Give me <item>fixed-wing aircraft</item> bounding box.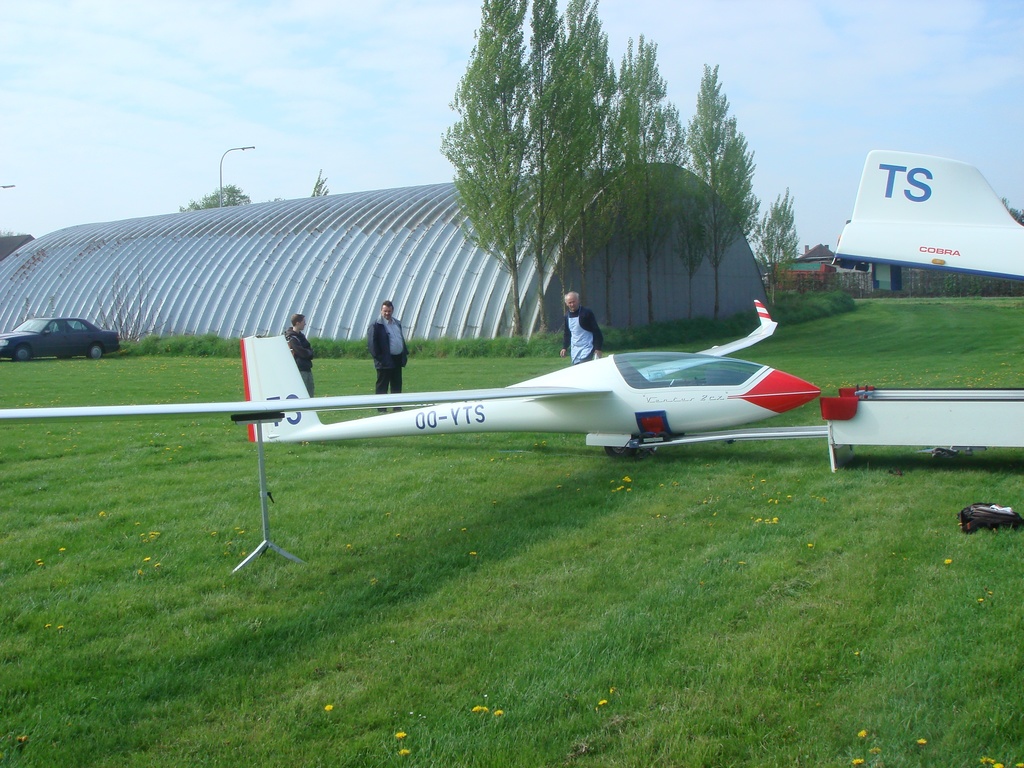
[0, 337, 824, 461].
